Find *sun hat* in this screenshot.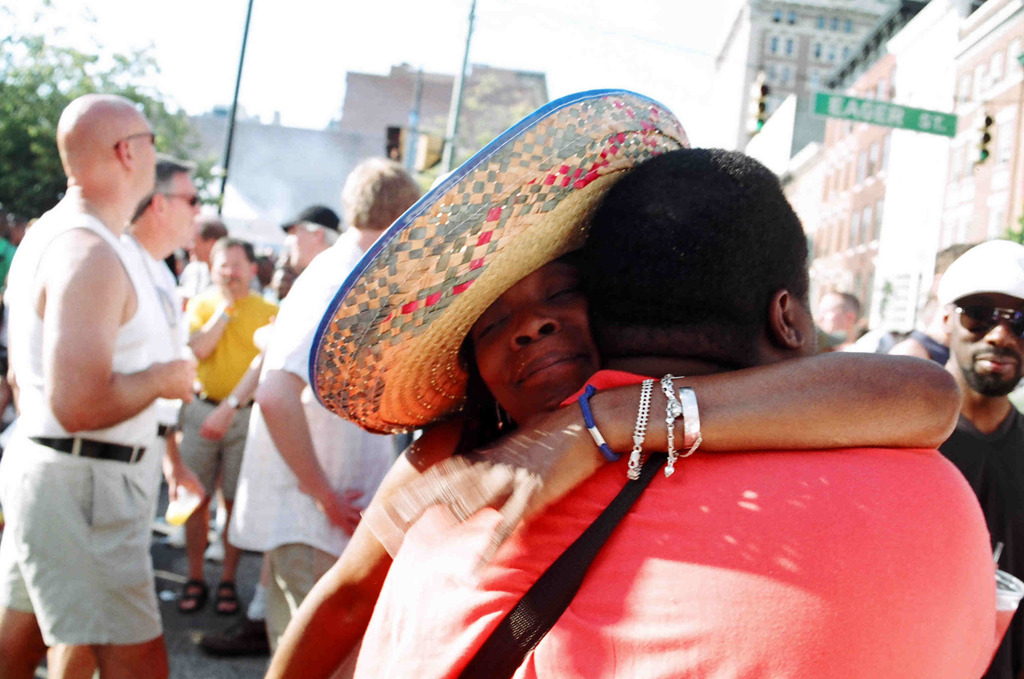
The bounding box for *sun hat* is (left=929, top=234, right=1023, bottom=309).
